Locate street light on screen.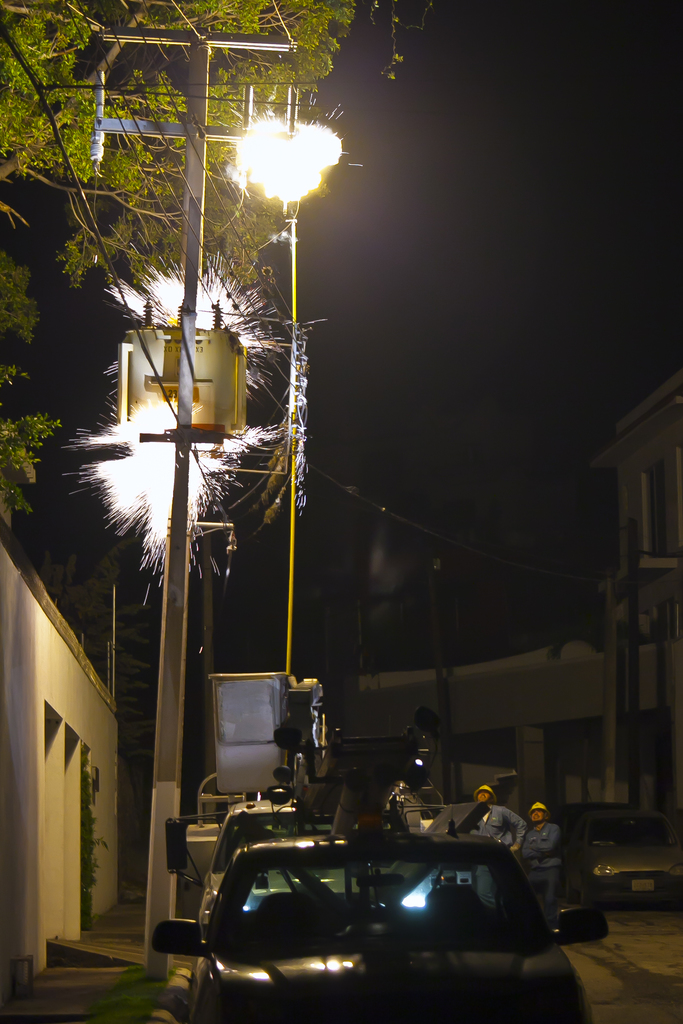
On screen at l=211, t=104, r=347, b=680.
